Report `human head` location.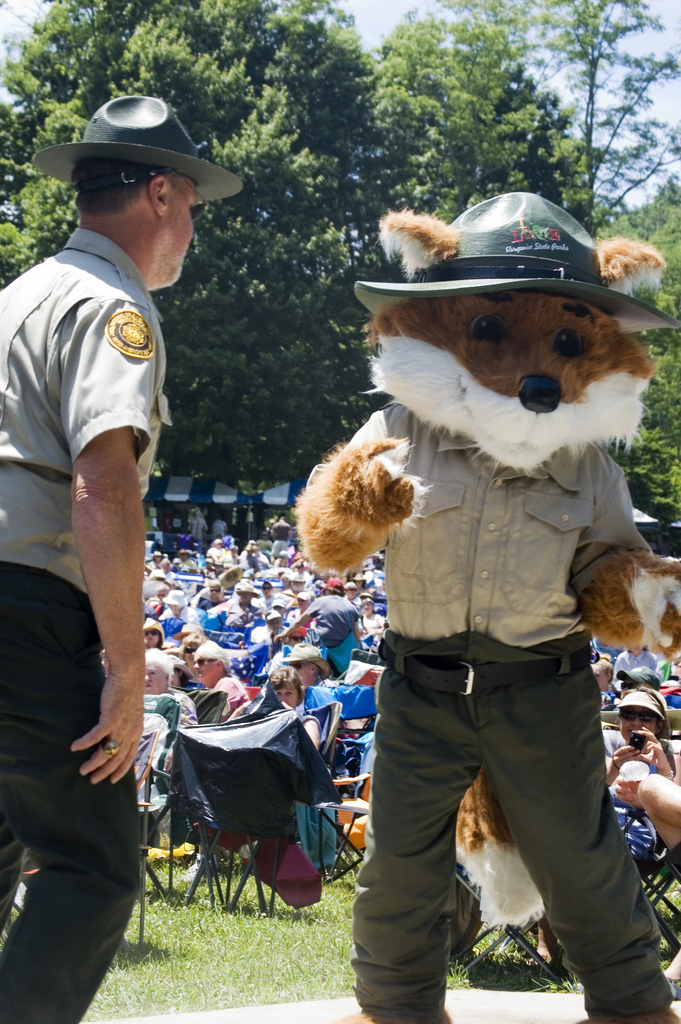
Report: bbox=(31, 93, 241, 283).
